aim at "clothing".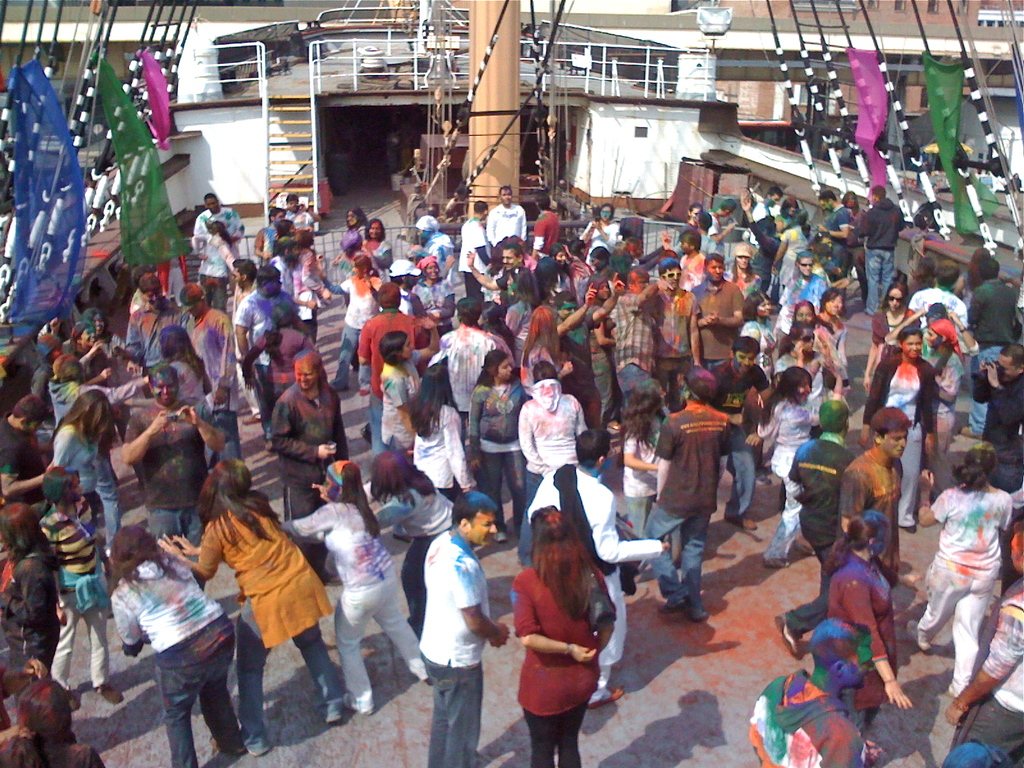
Aimed at region(513, 340, 558, 397).
